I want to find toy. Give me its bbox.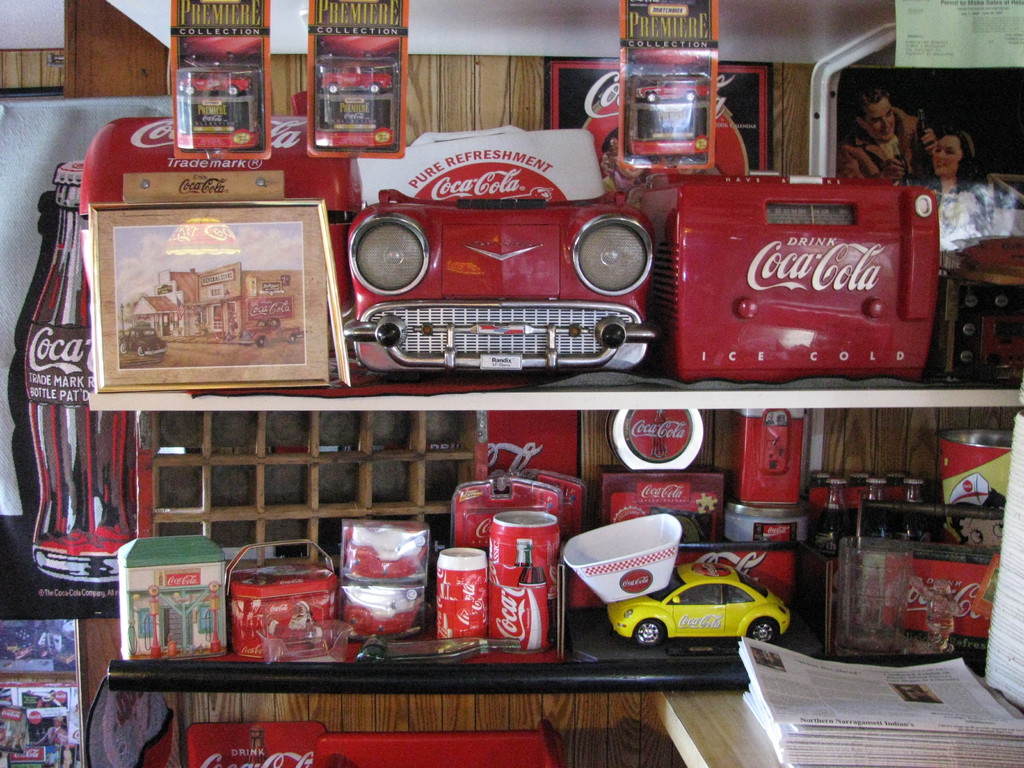
bbox(172, 0, 277, 161).
